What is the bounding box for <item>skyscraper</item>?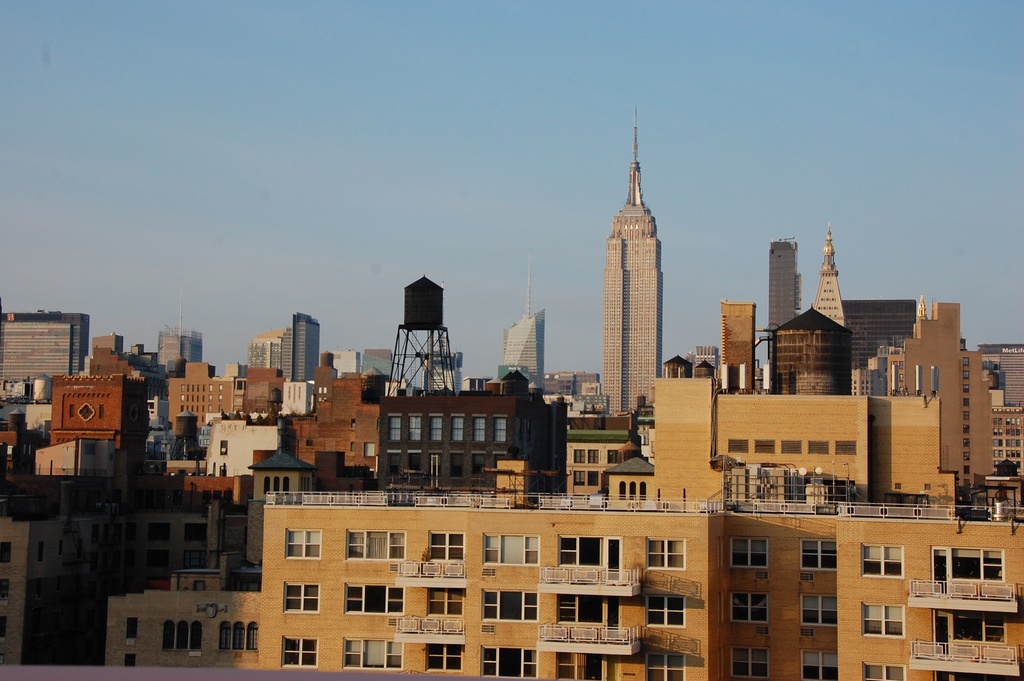
bbox(102, 456, 1023, 680).
